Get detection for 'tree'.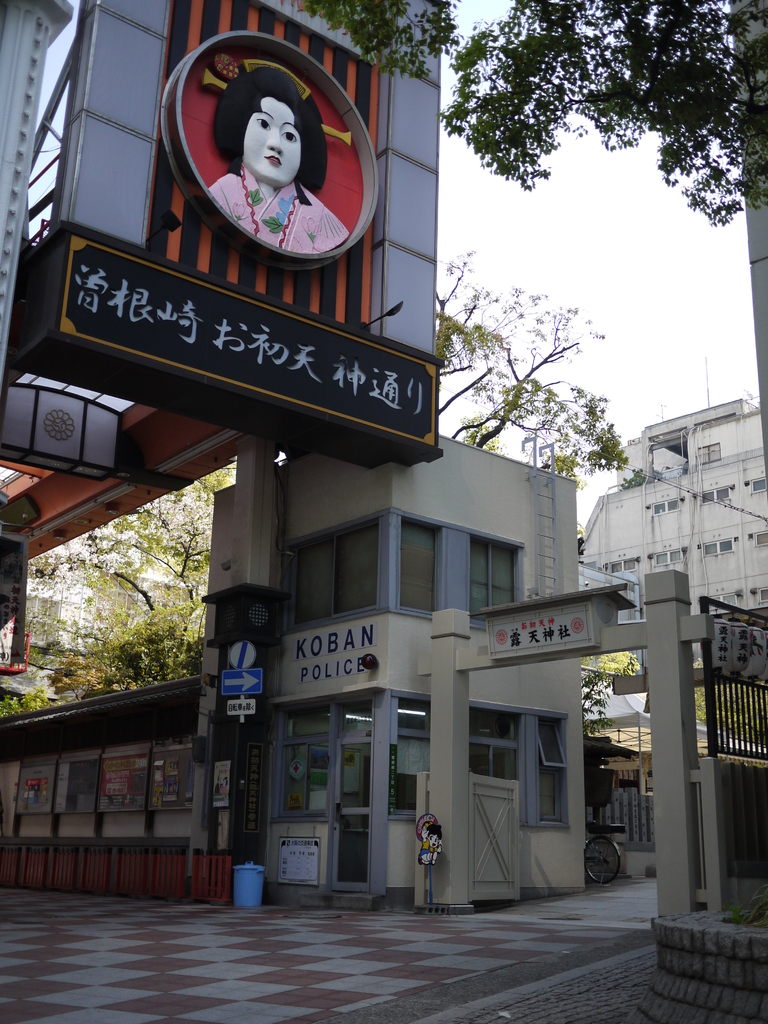
Detection: bbox=(294, 0, 767, 230).
